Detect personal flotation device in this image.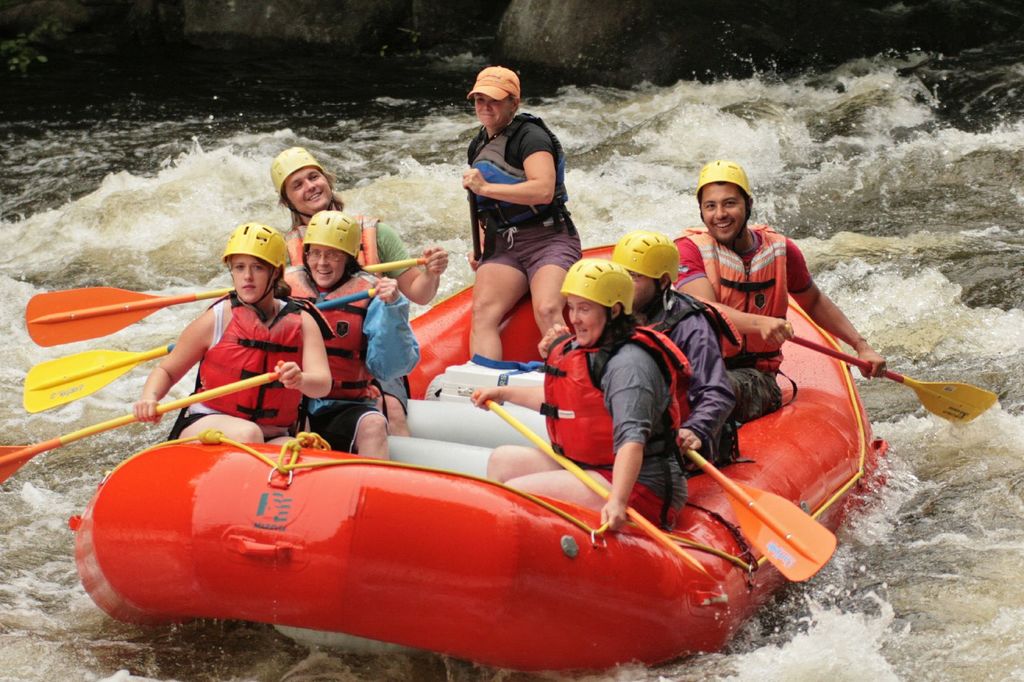
Detection: [x1=290, y1=205, x2=395, y2=281].
